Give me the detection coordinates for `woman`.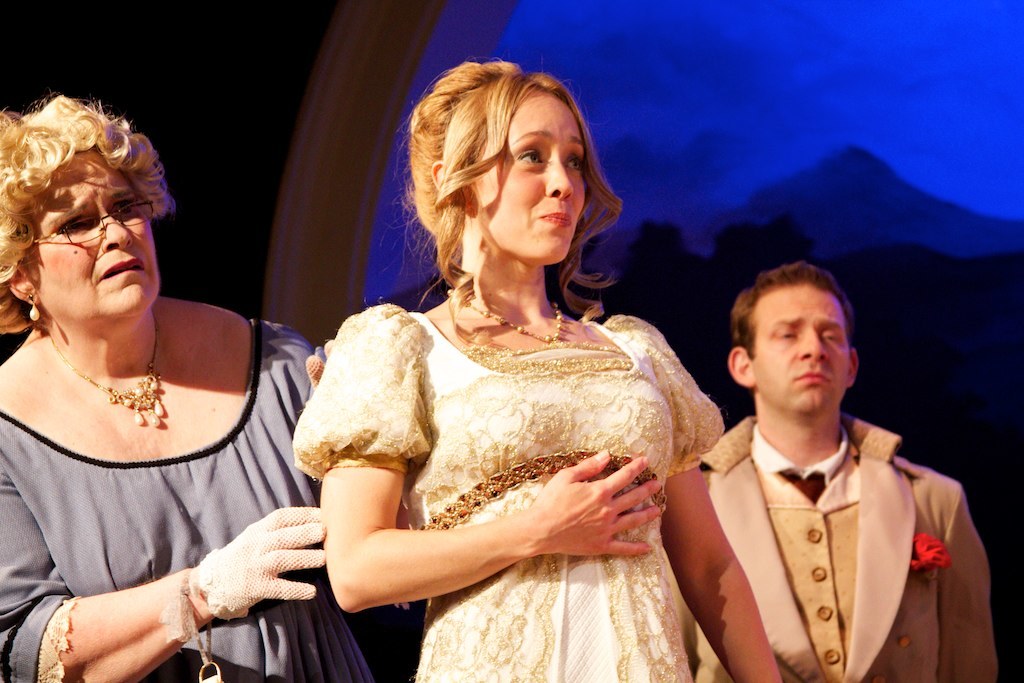
<box>0,94,388,682</box>.
